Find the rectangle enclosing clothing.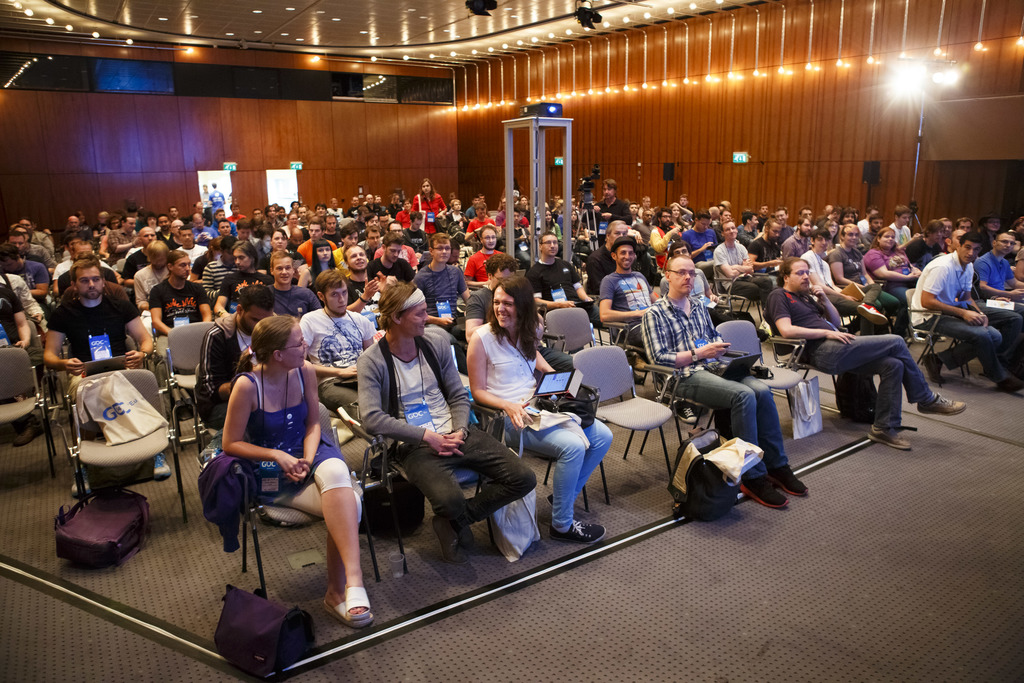
<box>639,277,796,493</box>.
